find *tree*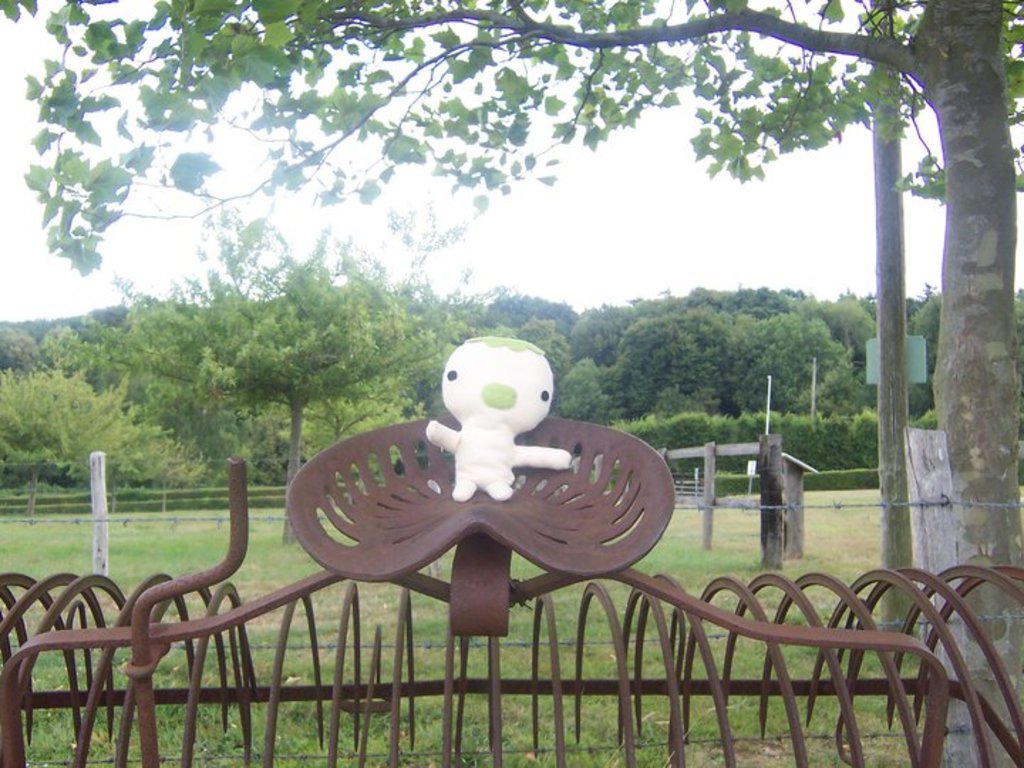
detection(41, 0, 1023, 734)
